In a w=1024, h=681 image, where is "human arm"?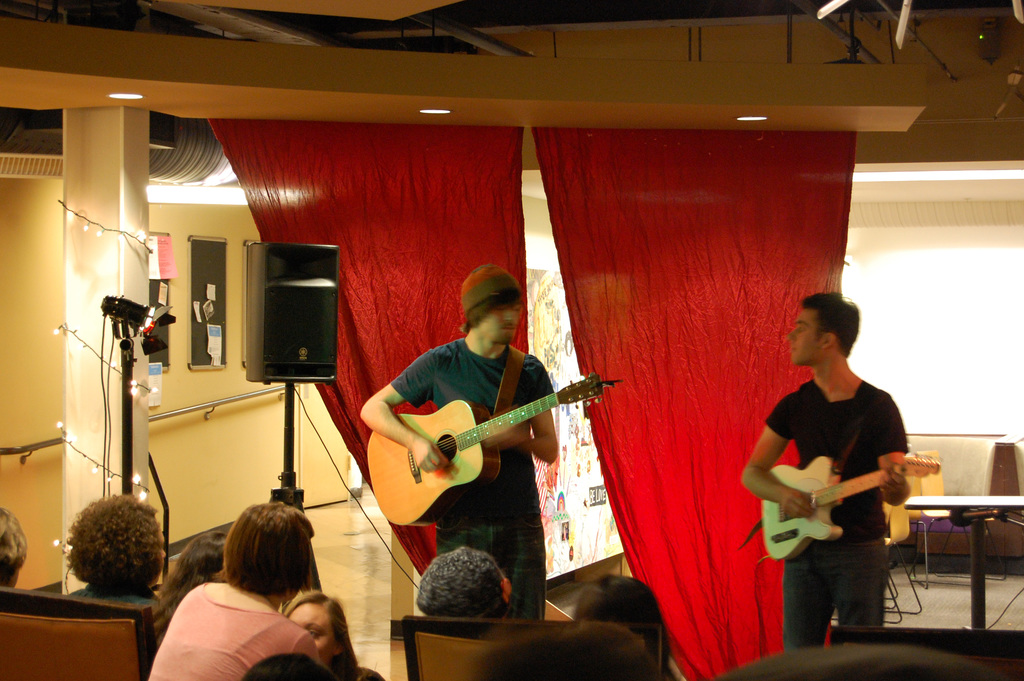
296,635,336,677.
